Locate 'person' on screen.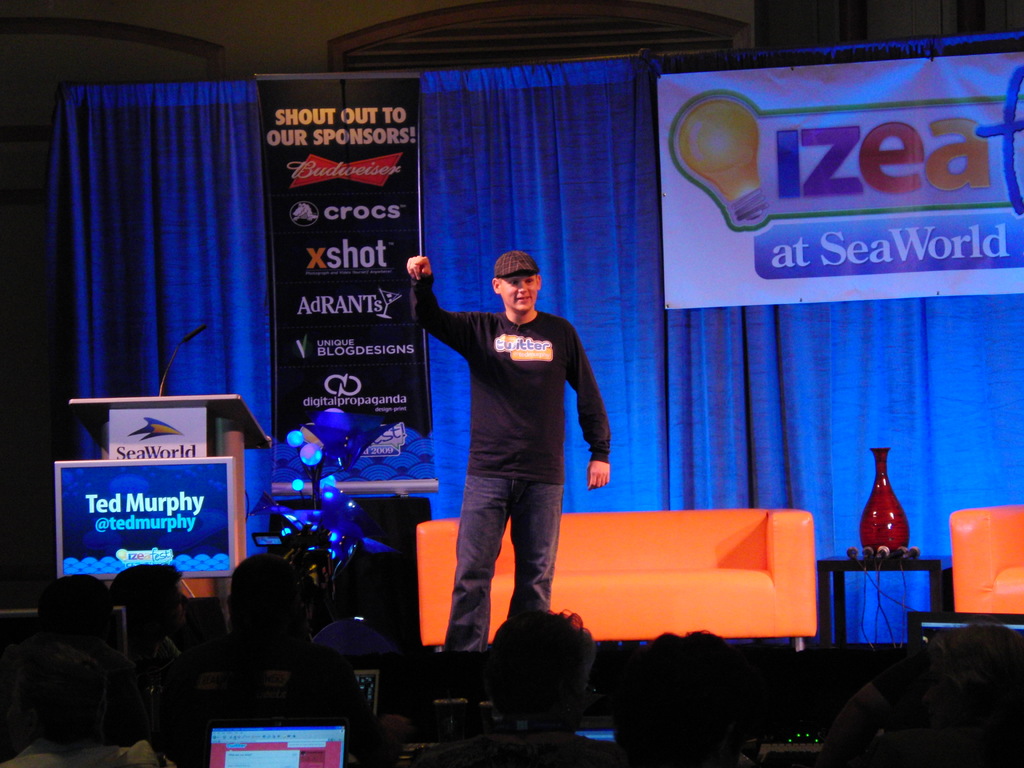
On screen at <bbox>128, 559, 202, 680</bbox>.
